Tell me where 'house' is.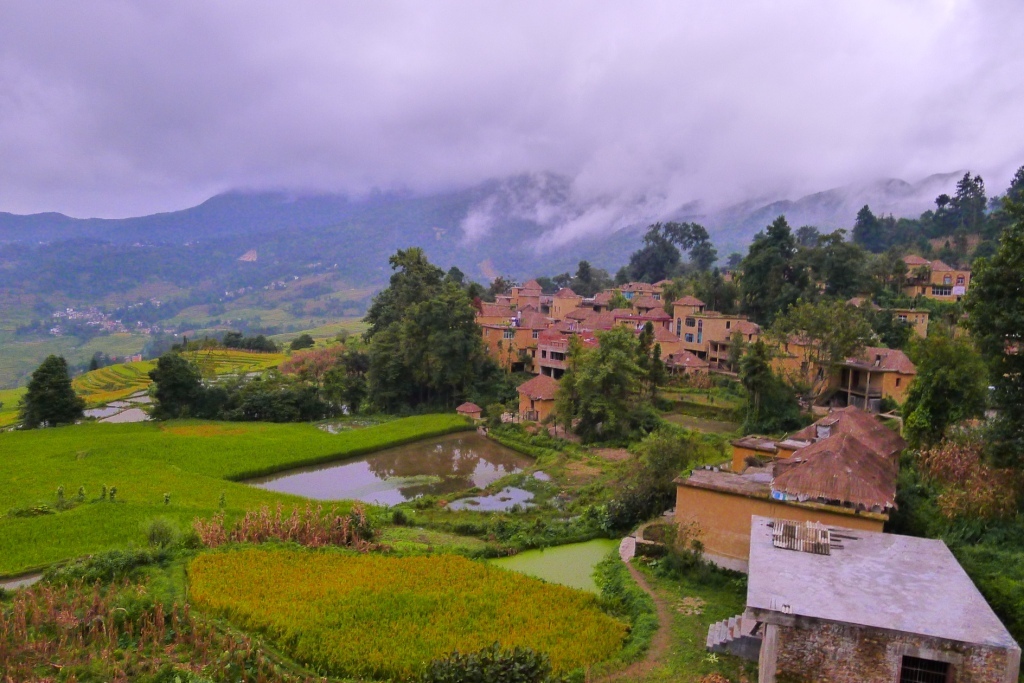
'house' is at {"left": 526, "top": 320, "right": 607, "bottom": 386}.
